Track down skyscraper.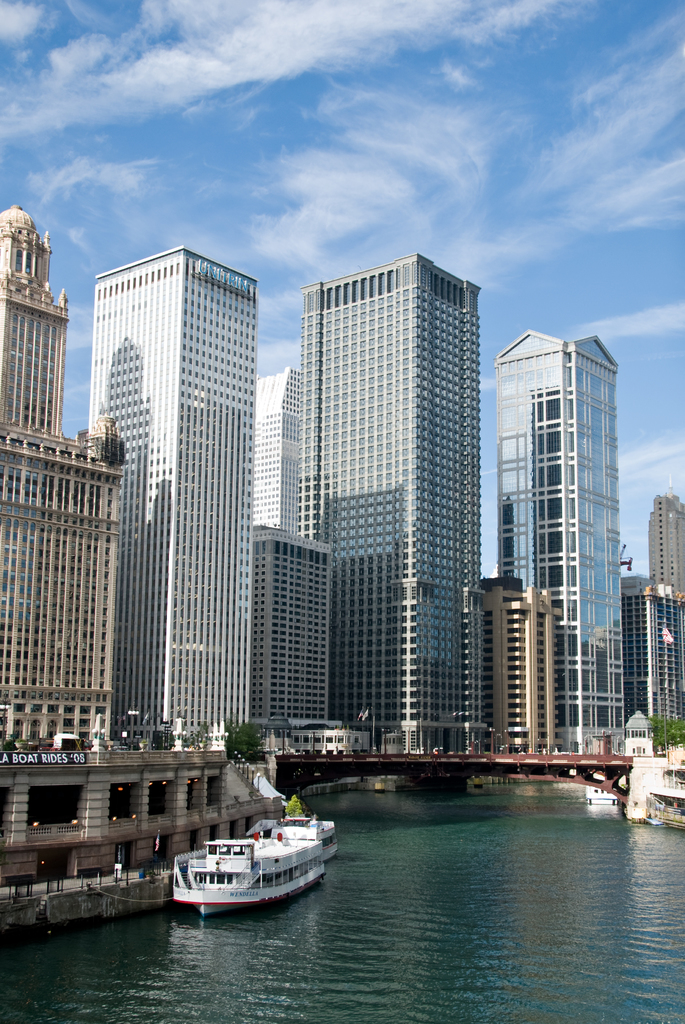
Tracked to [left=250, top=511, right=334, bottom=733].
